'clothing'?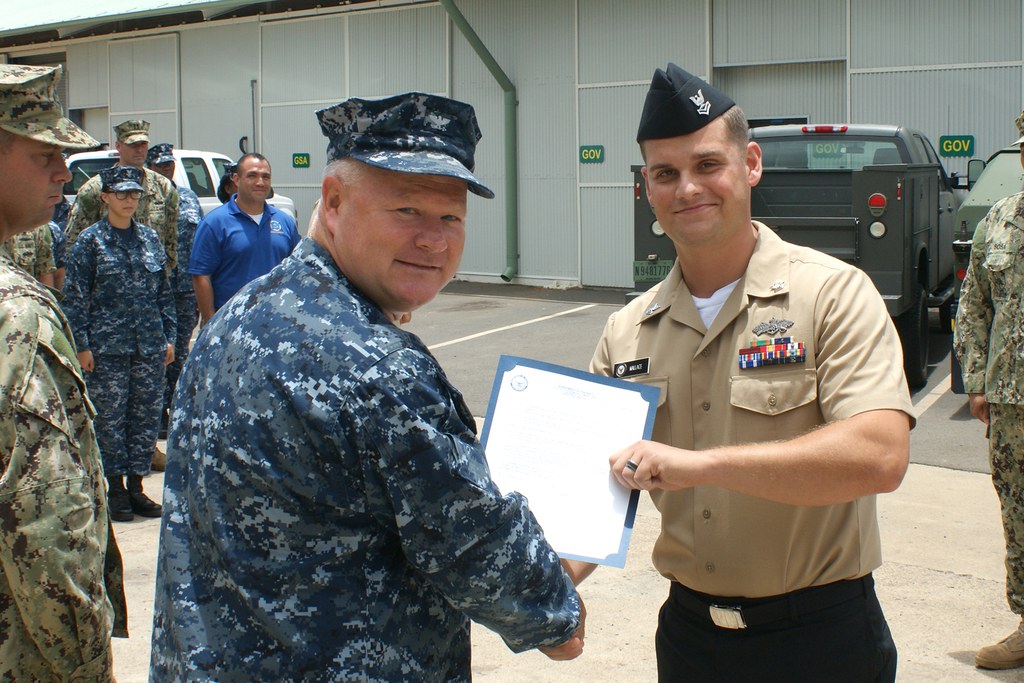
box(147, 236, 582, 682)
